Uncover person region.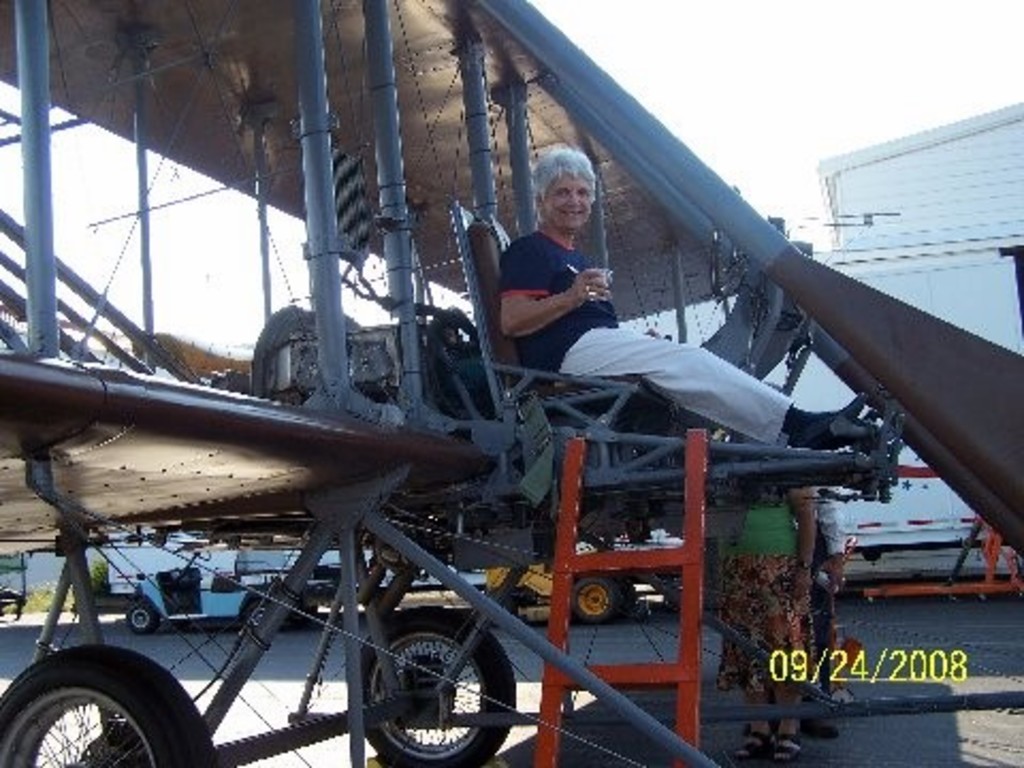
Uncovered: pyautogui.locateOnScreen(495, 145, 879, 452).
